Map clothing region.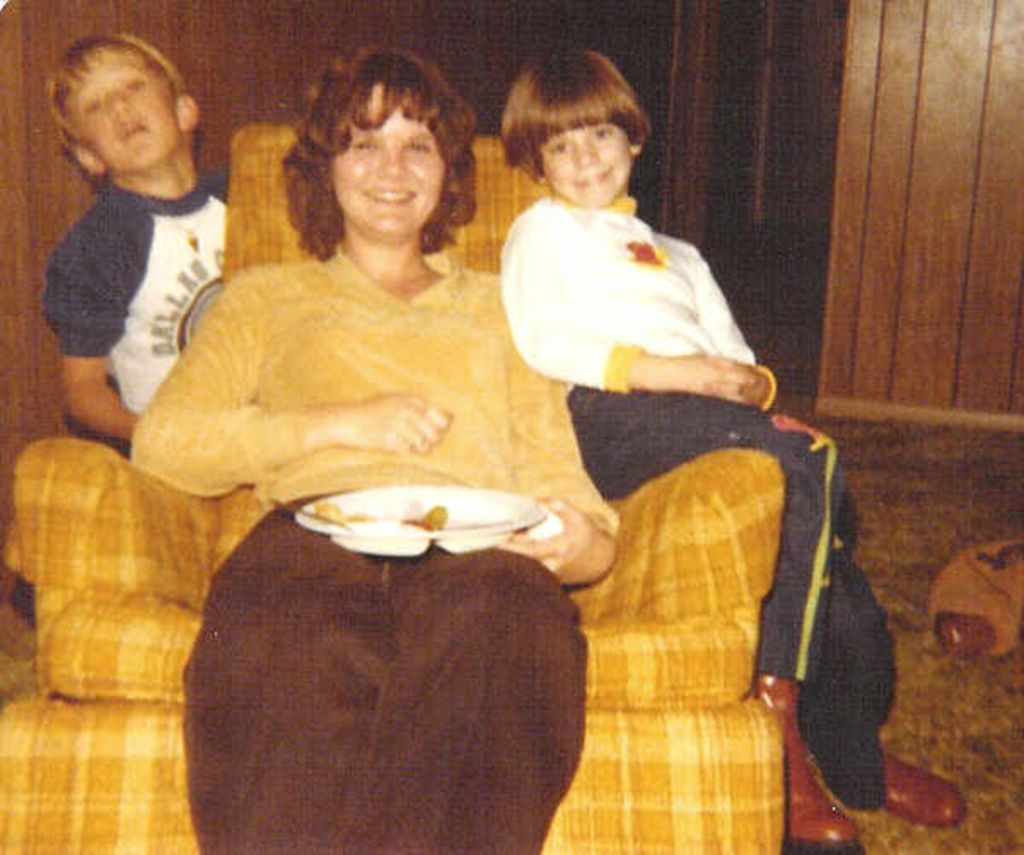
Mapped to locate(497, 196, 864, 683).
